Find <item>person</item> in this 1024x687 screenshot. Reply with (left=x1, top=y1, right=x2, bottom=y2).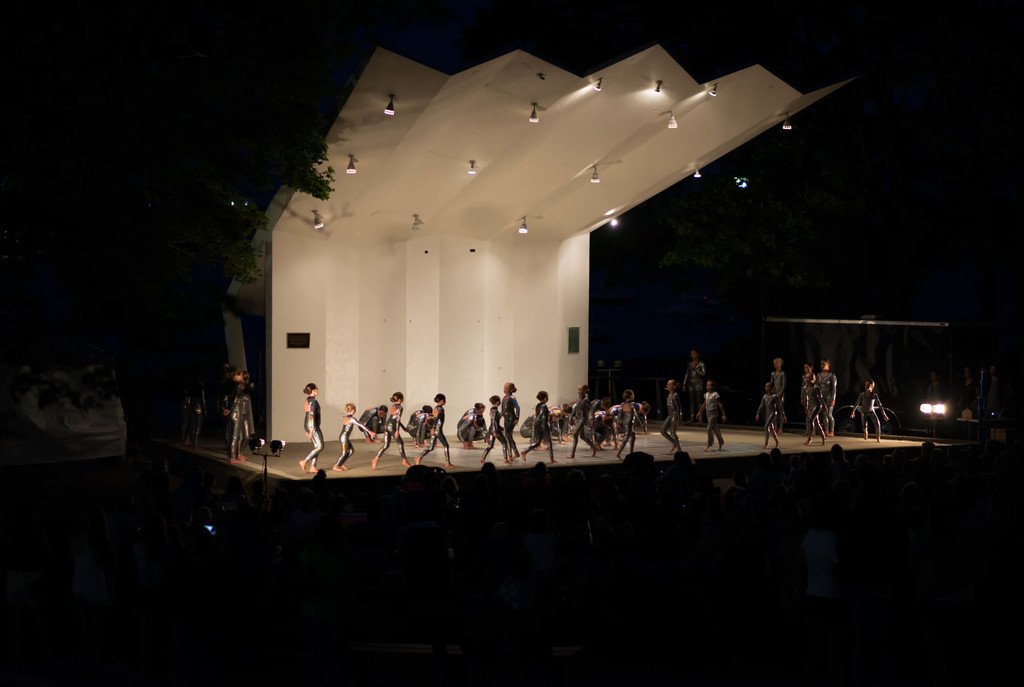
(left=298, top=380, right=323, bottom=473).
